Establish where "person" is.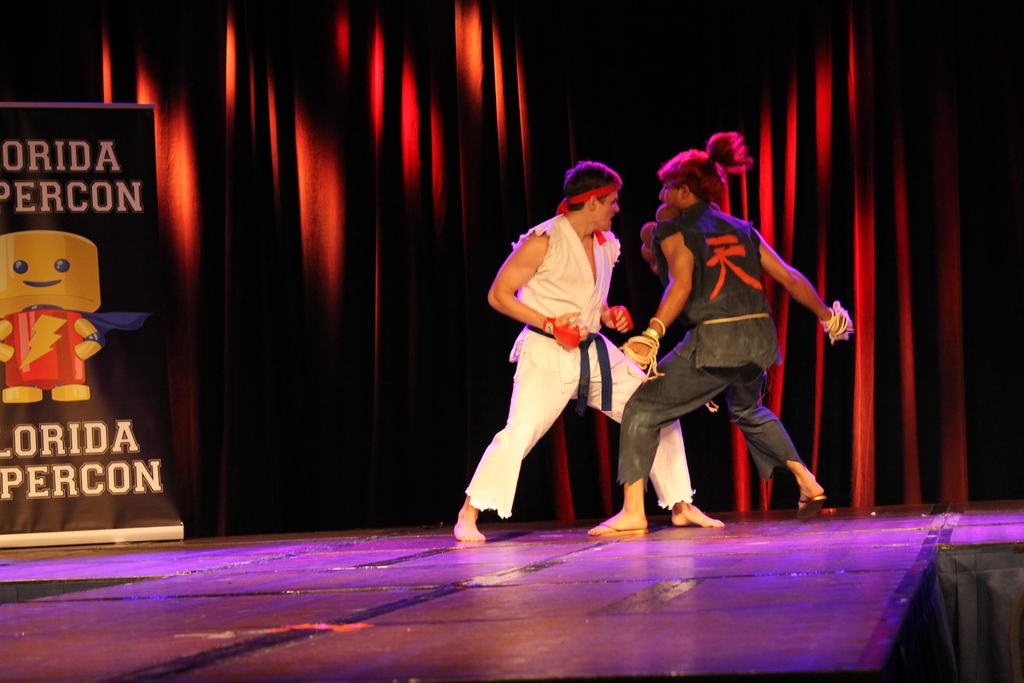
Established at pyautogui.locateOnScreen(451, 154, 726, 541).
